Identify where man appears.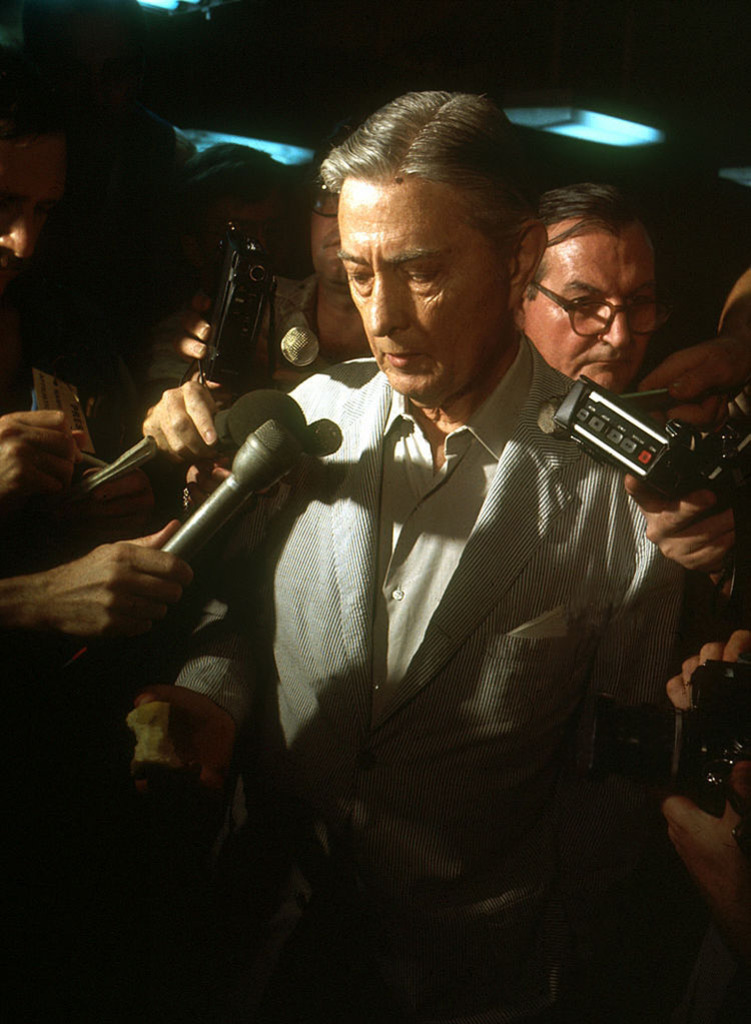
Appears at [522,175,660,396].
